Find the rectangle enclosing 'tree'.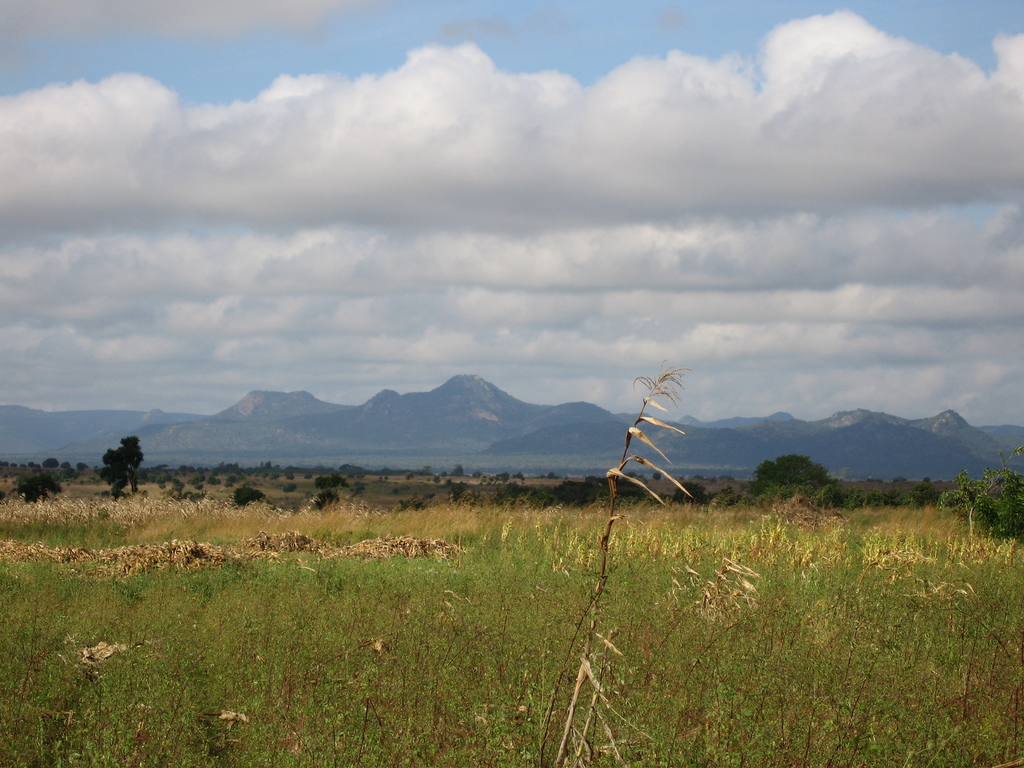
{"left": 135, "top": 466, "right": 147, "bottom": 483}.
